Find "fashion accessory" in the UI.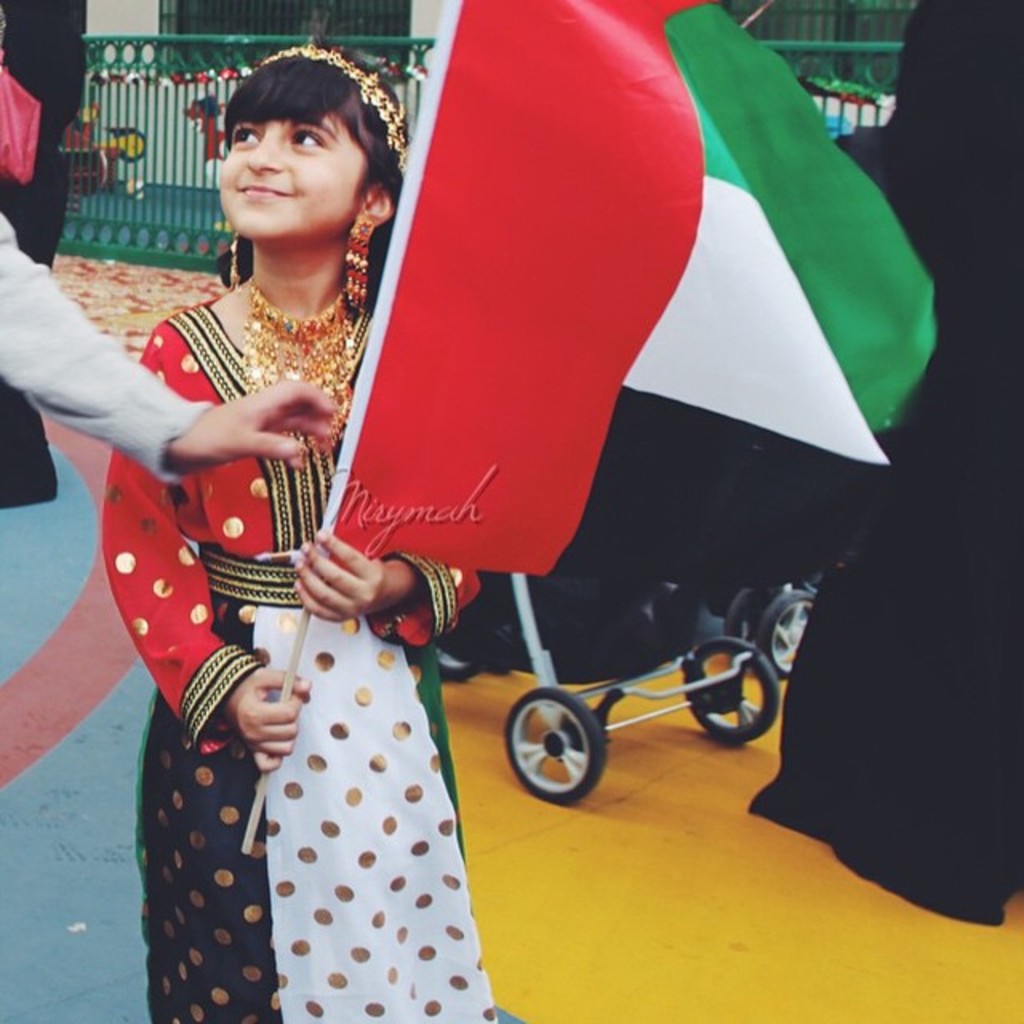
UI element at {"x1": 338, "y1": 214, "x2": 379, "y2": 310}.
